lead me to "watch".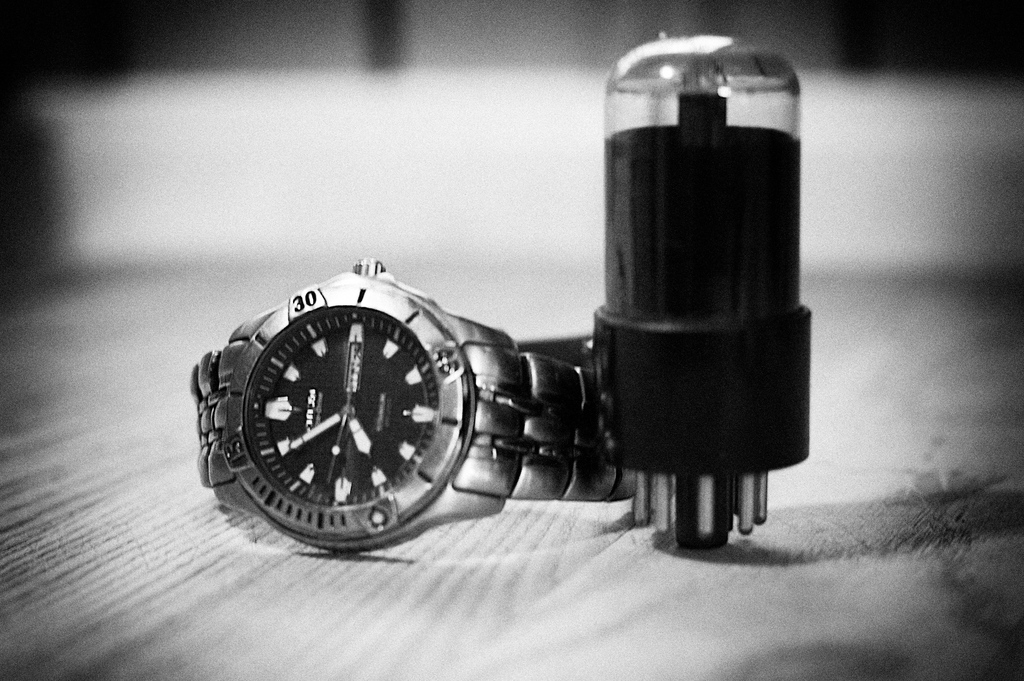
Lead to <box>190,259,640,561</box>.
